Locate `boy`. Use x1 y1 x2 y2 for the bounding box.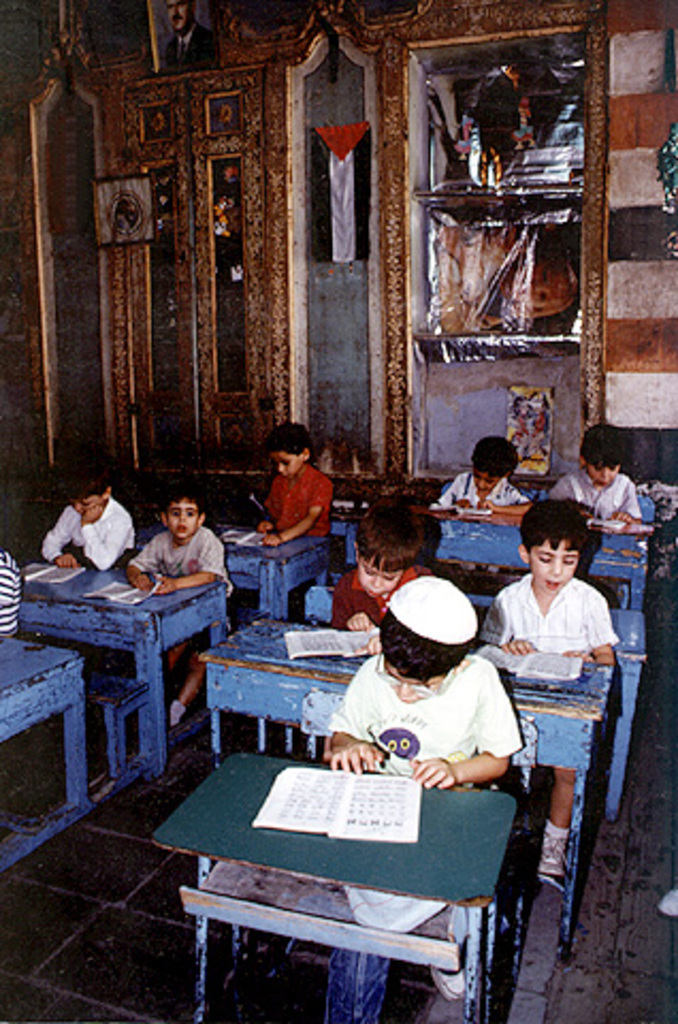
426 435 533 512.
